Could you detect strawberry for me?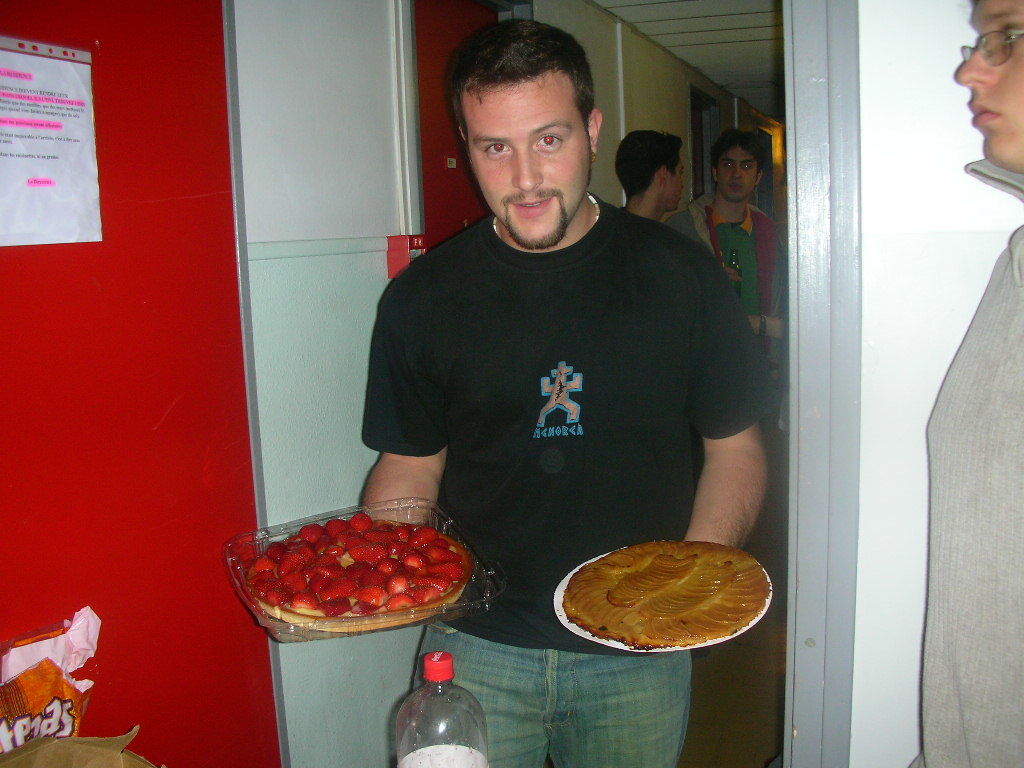
Detection result: 418, 548, 458, 579.
